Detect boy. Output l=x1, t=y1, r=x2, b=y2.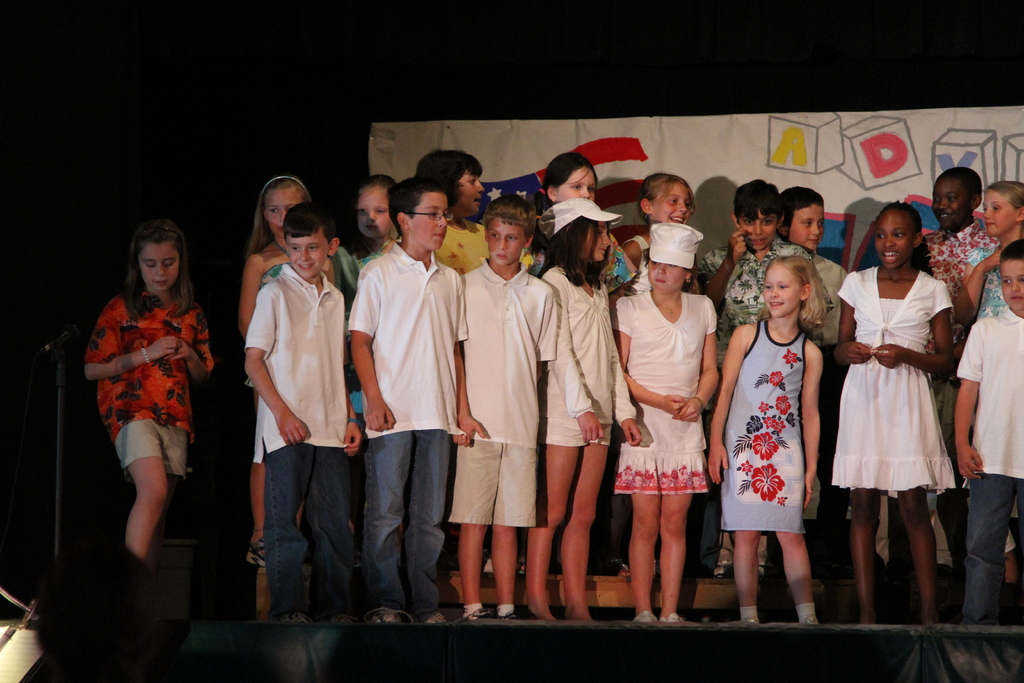
l=774, t=187, r=858, b=399.
